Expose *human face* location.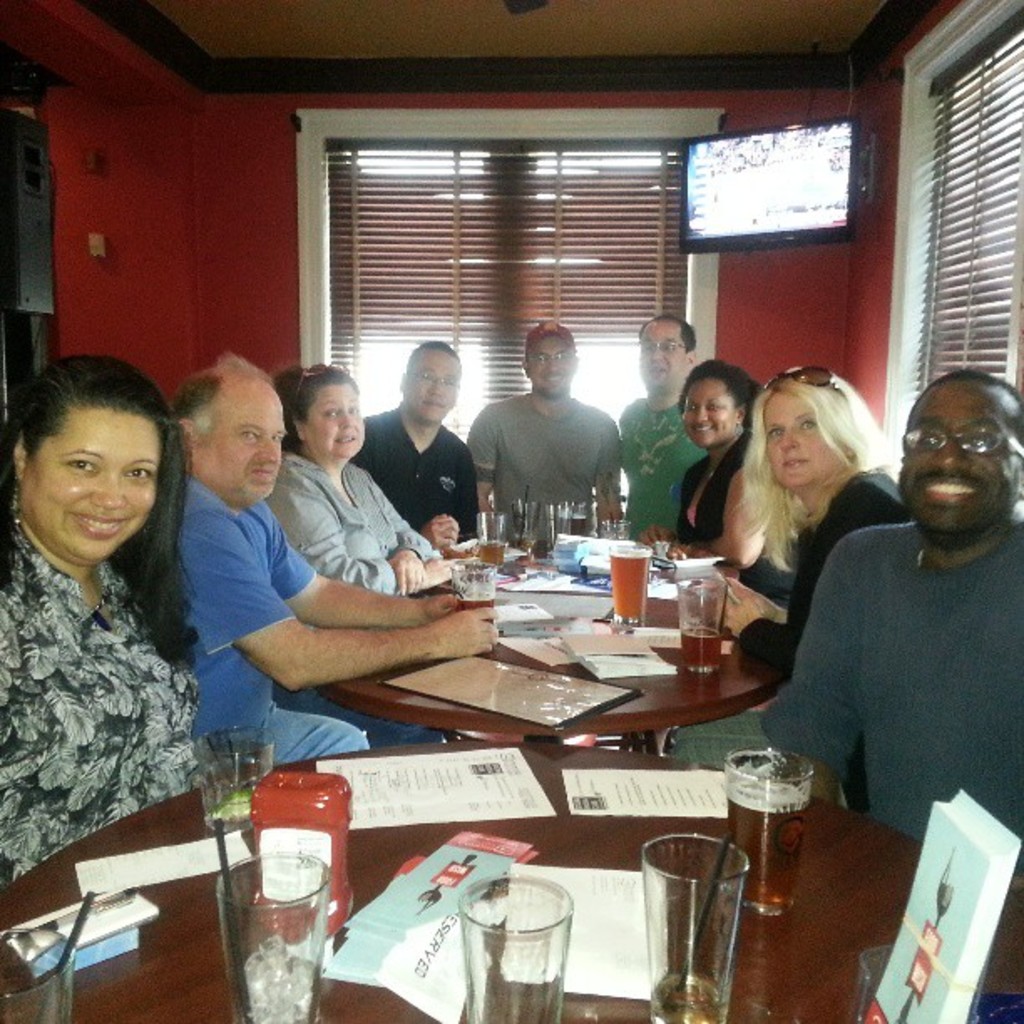
Exposed at BBox(28, 392, 166, 579).
